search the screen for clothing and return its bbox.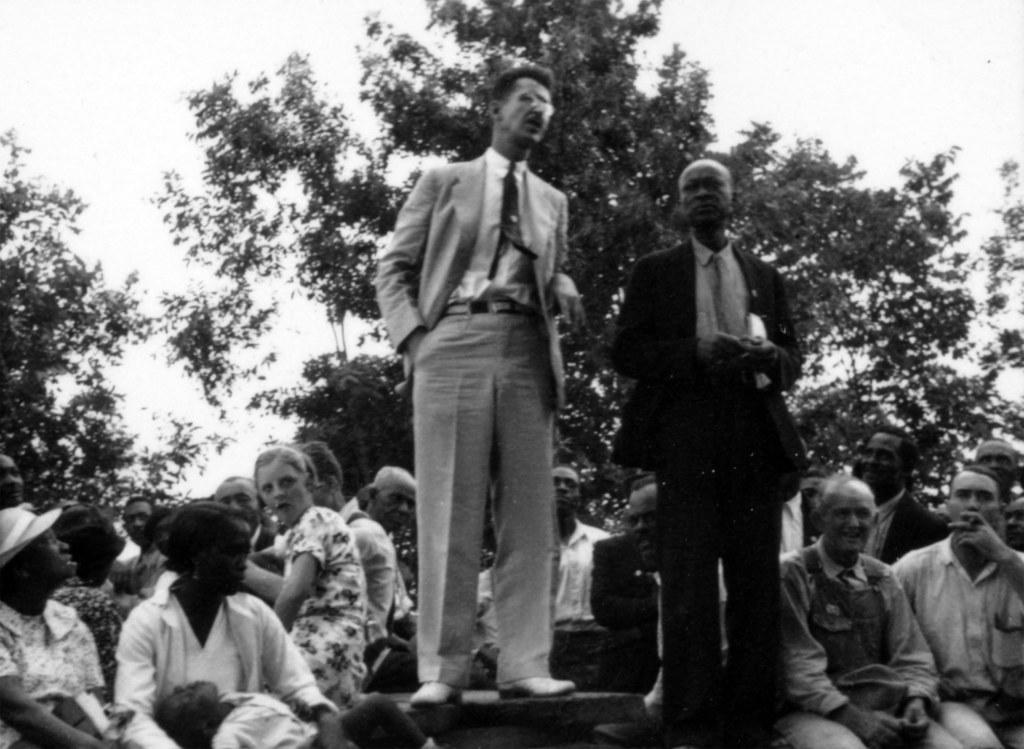
Found: [x1=767, y1=536, x2=968, y2=748].
